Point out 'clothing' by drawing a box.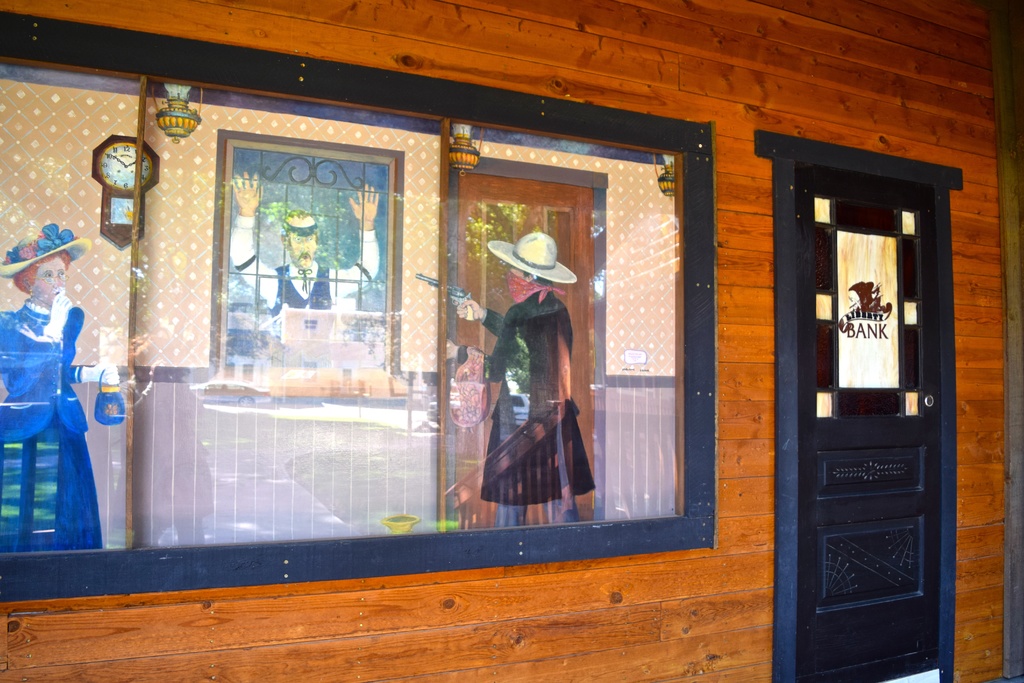
bbox=(477, 293, 598, 486).
